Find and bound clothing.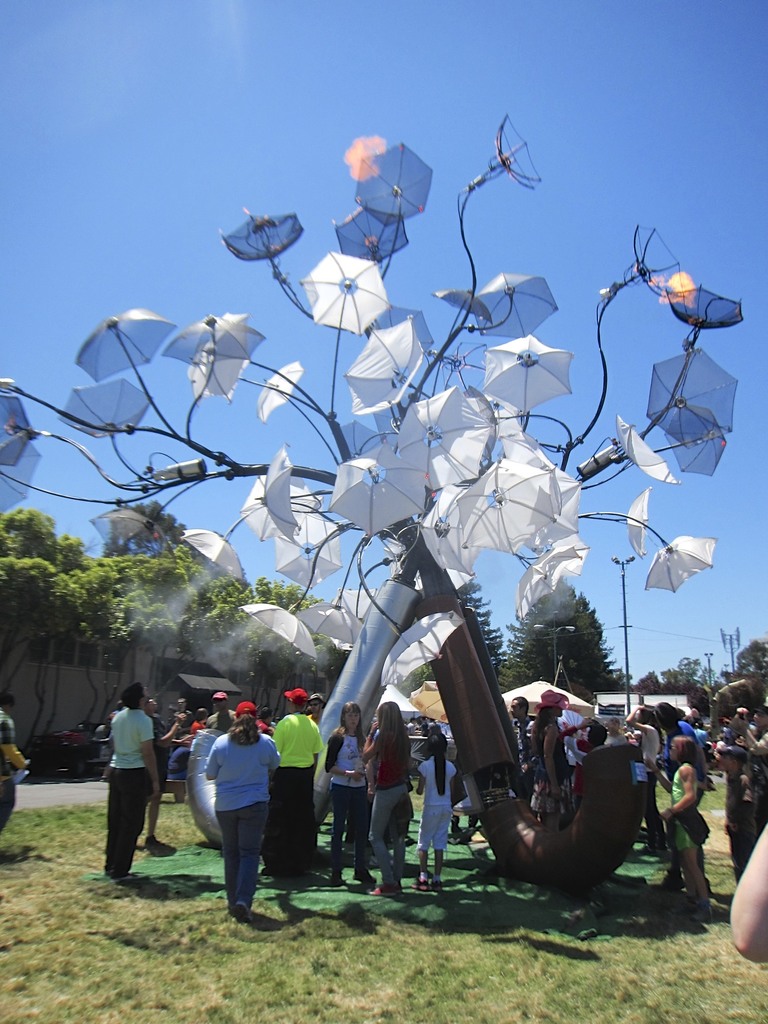
Bound: <bbox>102, 709, 157, 875</bbox>.
